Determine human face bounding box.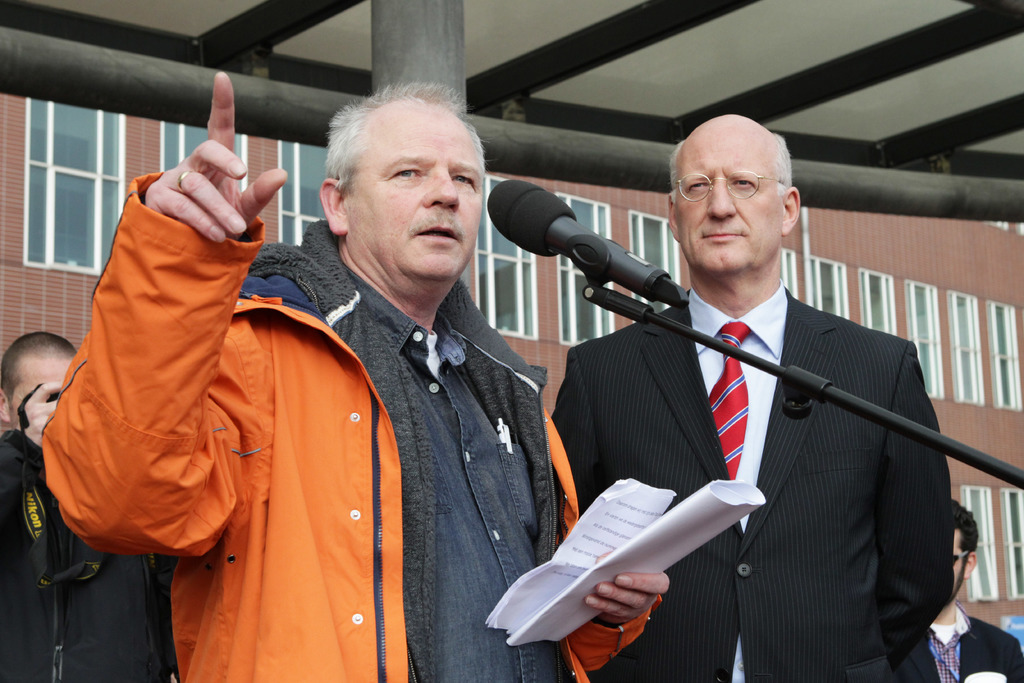
Determined: bbox=(344, 108, 484, 278).
